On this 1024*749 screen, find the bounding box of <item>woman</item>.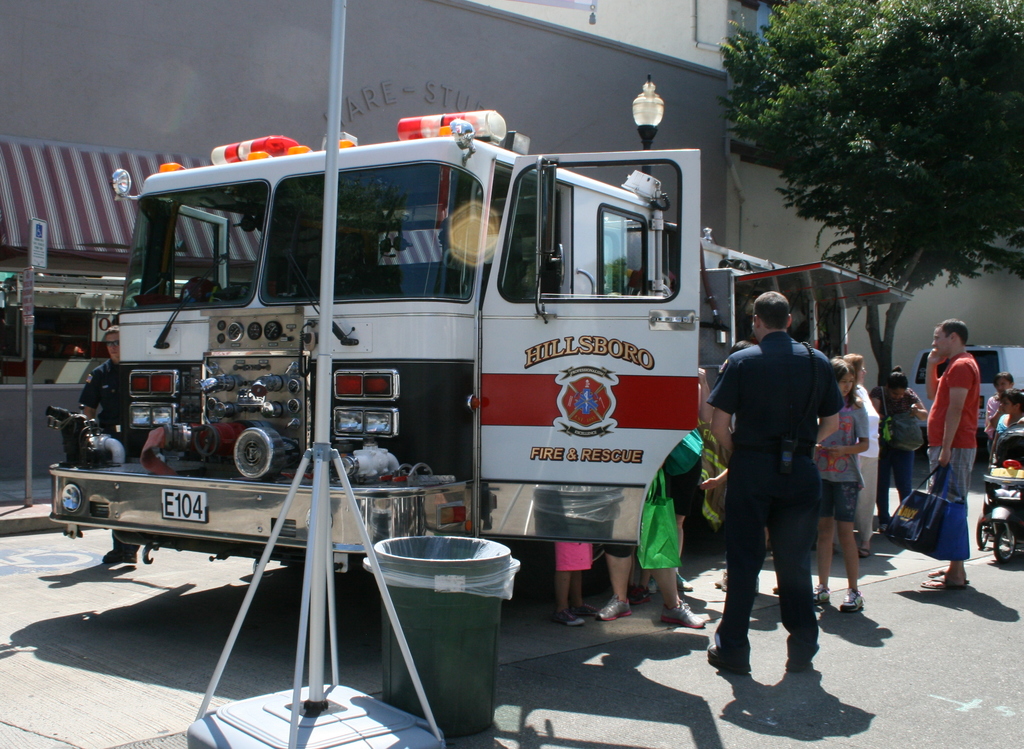
Bounding box: {"x1": 868, "y1": 368, "x2": 930, "y2": 521}.
